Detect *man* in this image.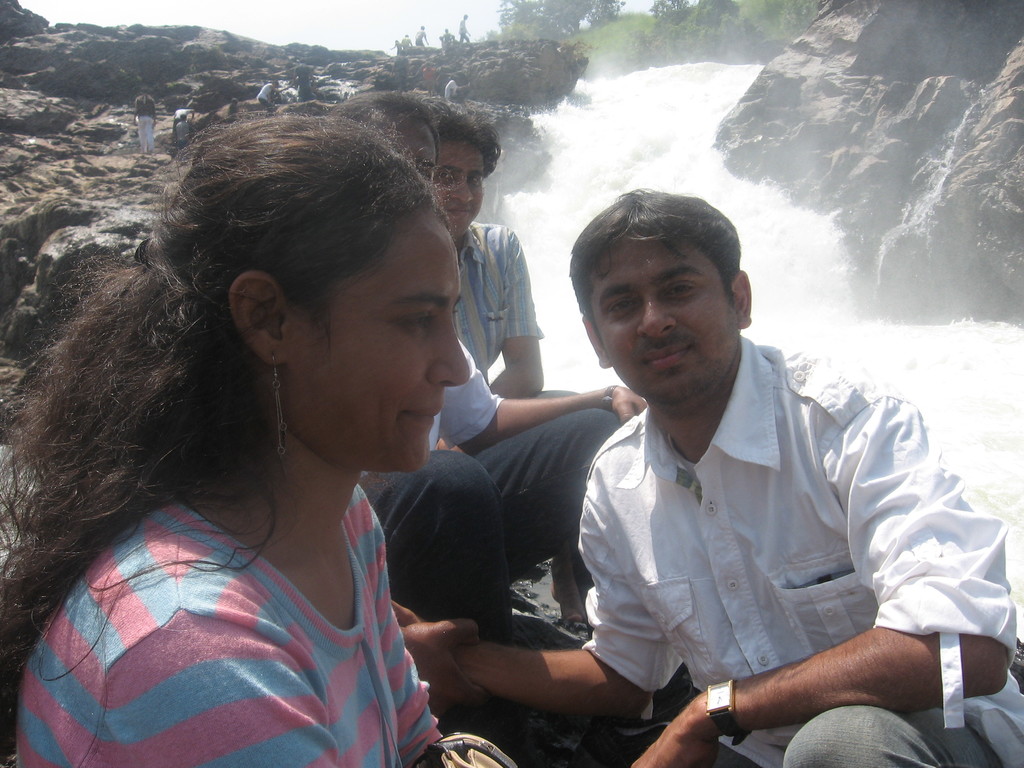
Detection: BBox(318, 91, 616, 712).
